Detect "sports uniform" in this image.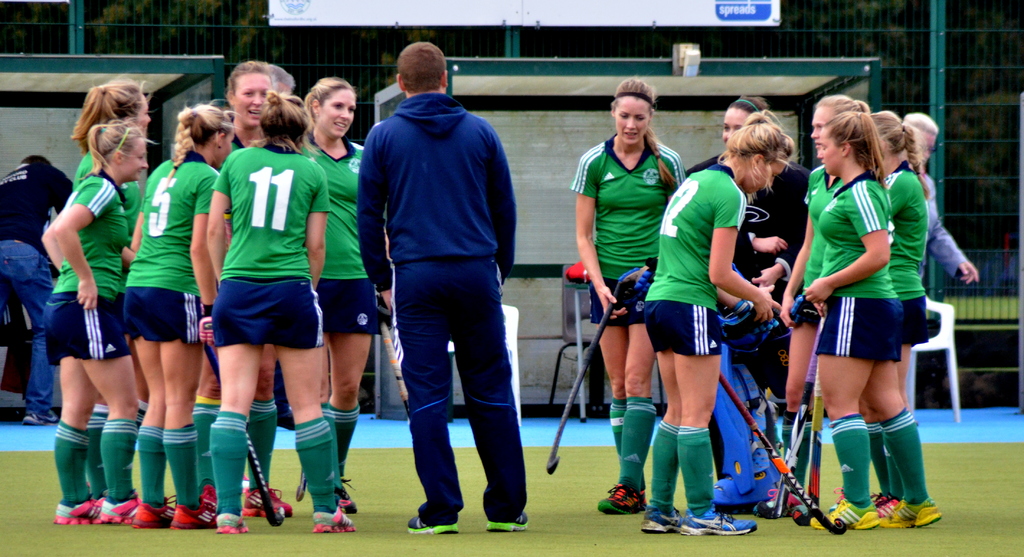
Detection: [803,172,908,353].
